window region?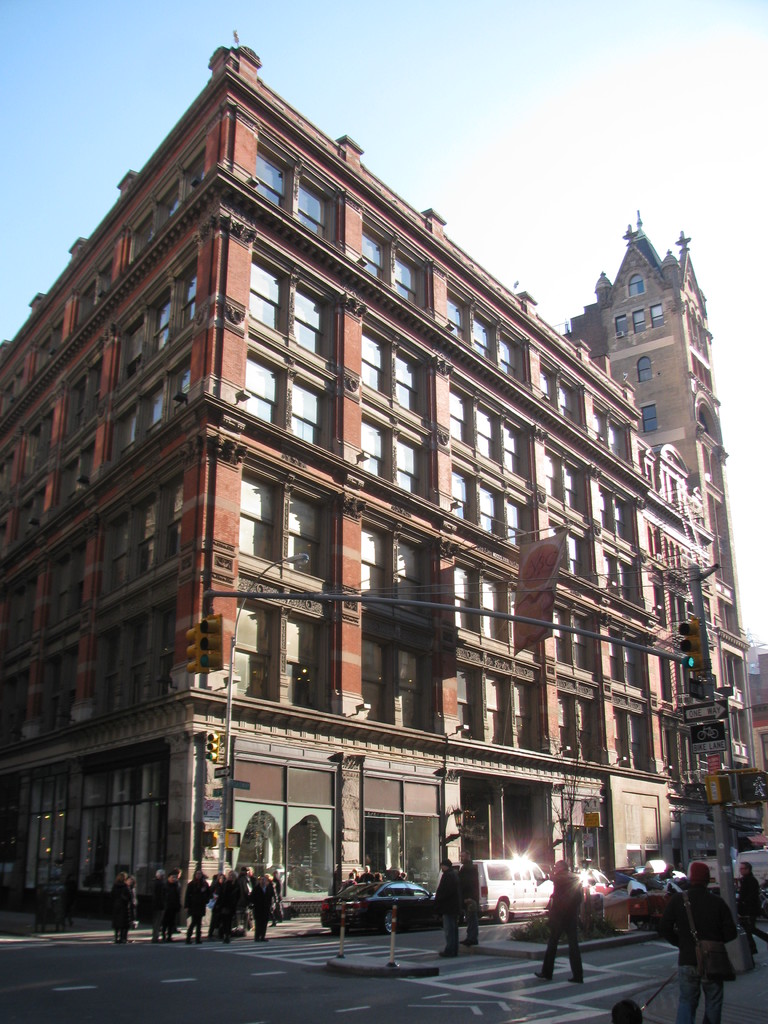
<box>508,501,525,541</box>
